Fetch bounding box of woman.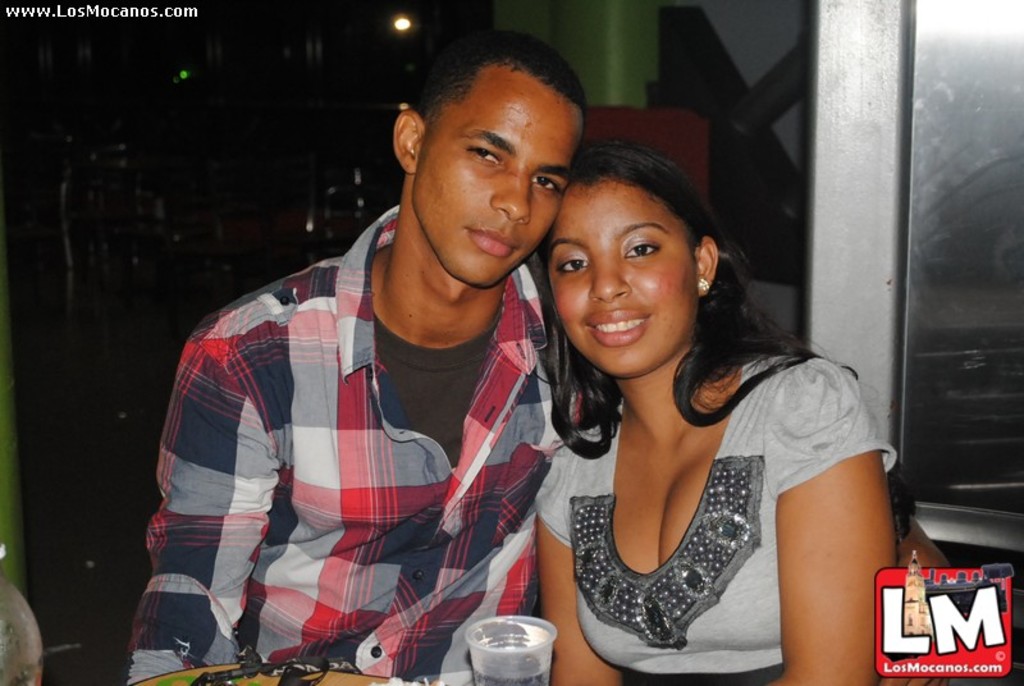
Bbox: locate(531, 141, 901, 685).
